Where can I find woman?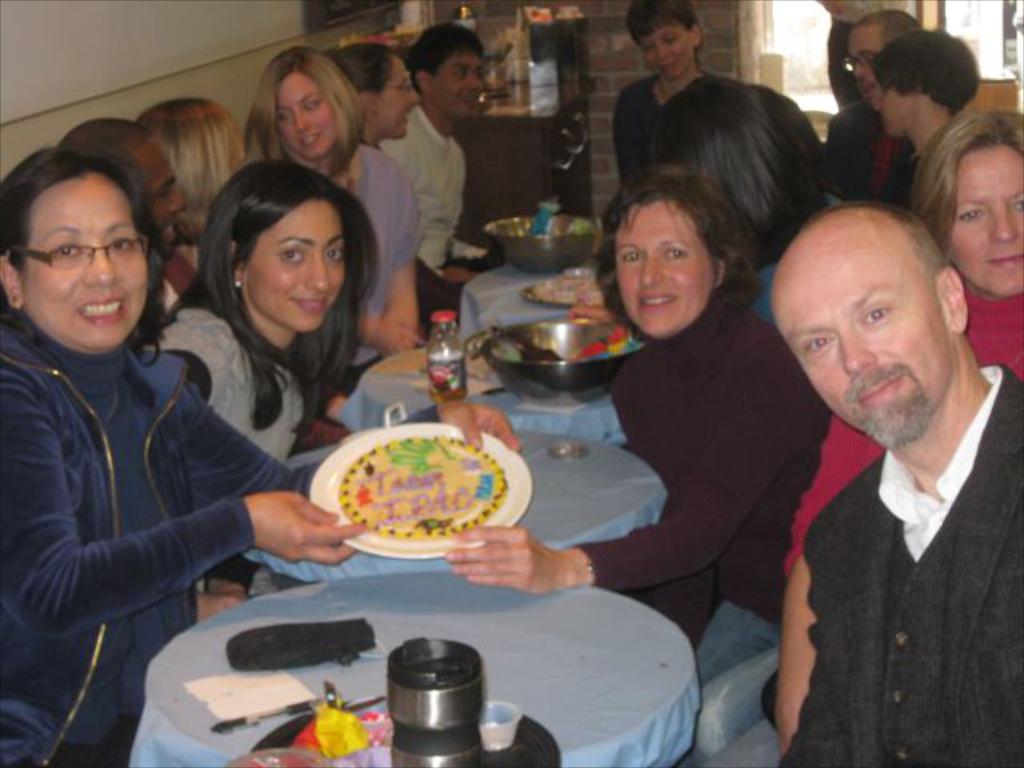
You can find it at x1=781, y1=109, x2=1022, y2=760.
